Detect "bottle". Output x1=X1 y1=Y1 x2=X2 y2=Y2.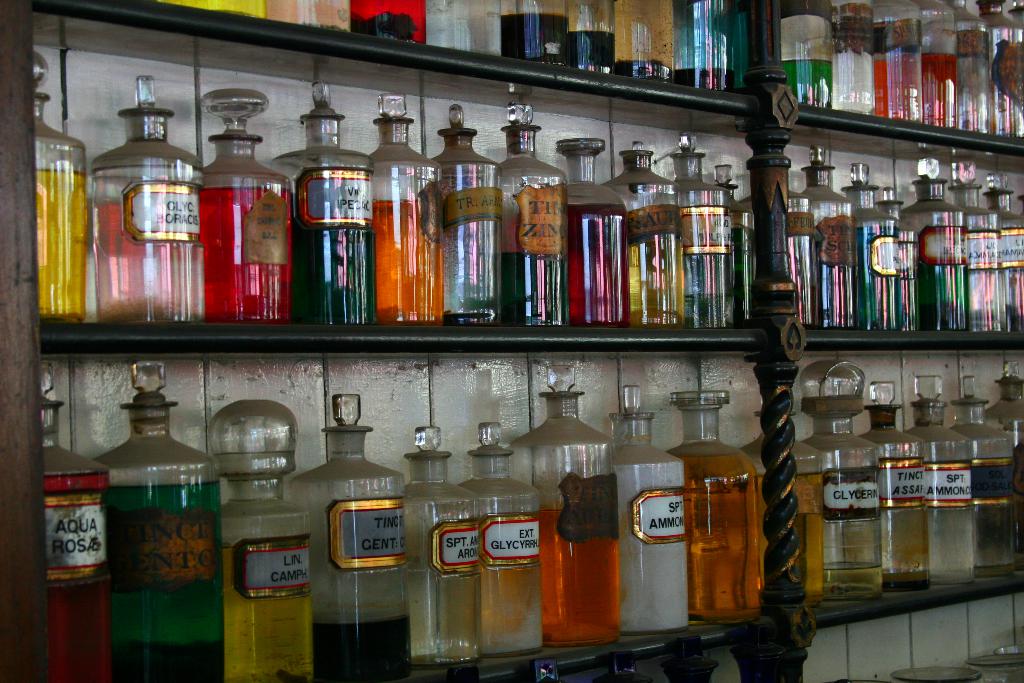
x1=860 y1=379 x2=929 y2=581.
